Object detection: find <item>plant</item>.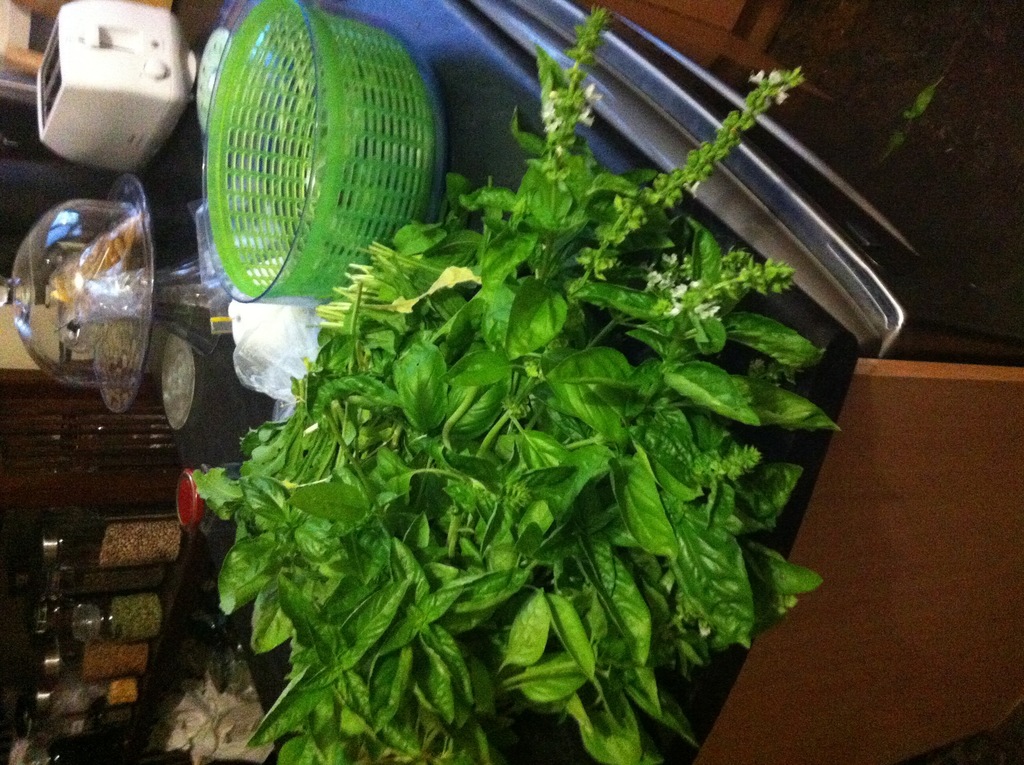
select_region(188, 3, 844, 764).
